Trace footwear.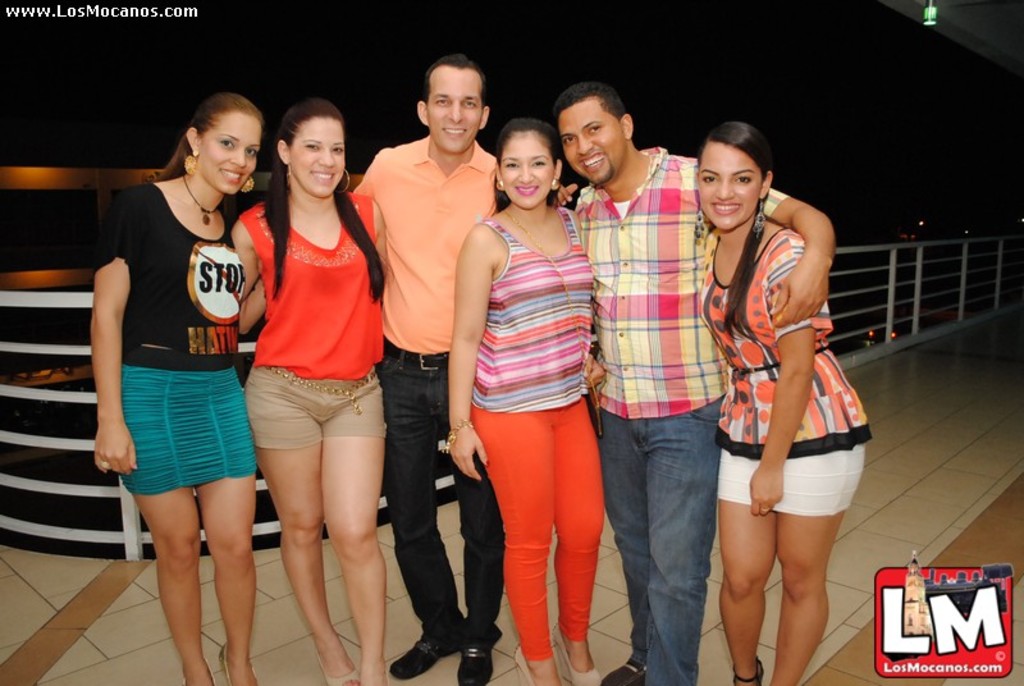
Traced to 390/635/462/681.
